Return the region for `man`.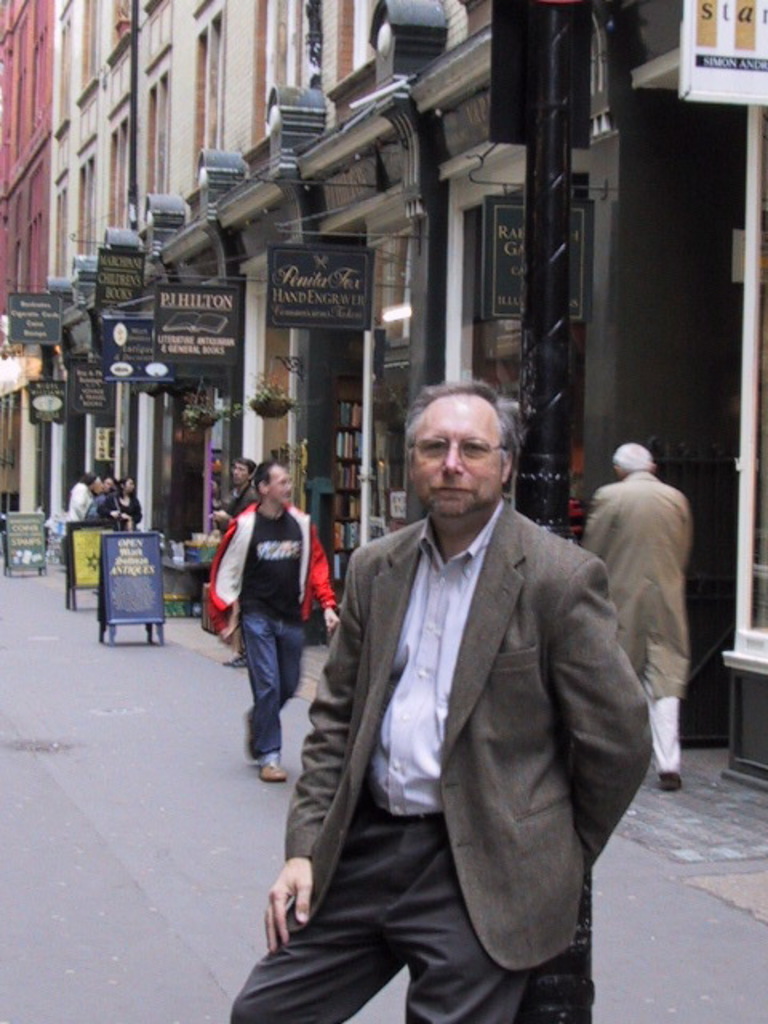
l=286, t=338, r=648, b=1023.
